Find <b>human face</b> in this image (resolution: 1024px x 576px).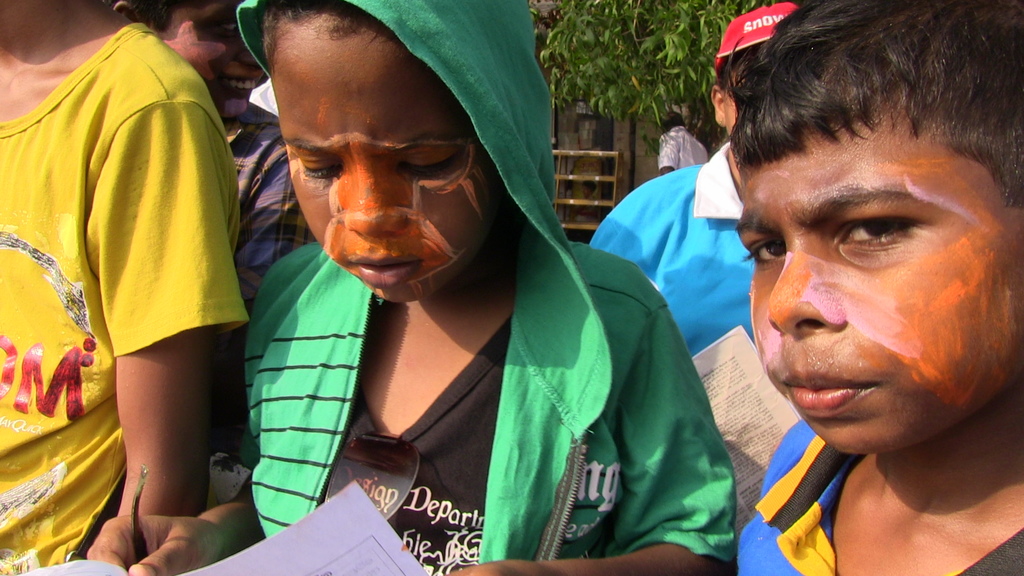
[left=736, top=83, right=1023, bottom=454].
